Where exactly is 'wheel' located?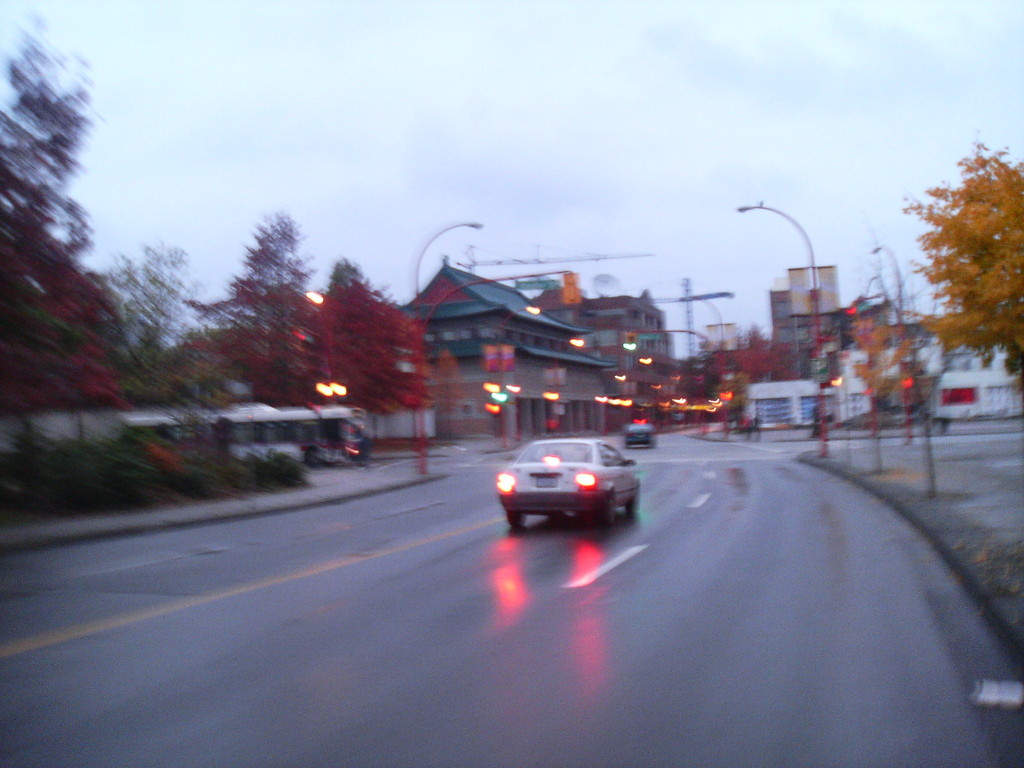
Its bounding box is <bbox>599, 488, 619, 526</bbox>.
